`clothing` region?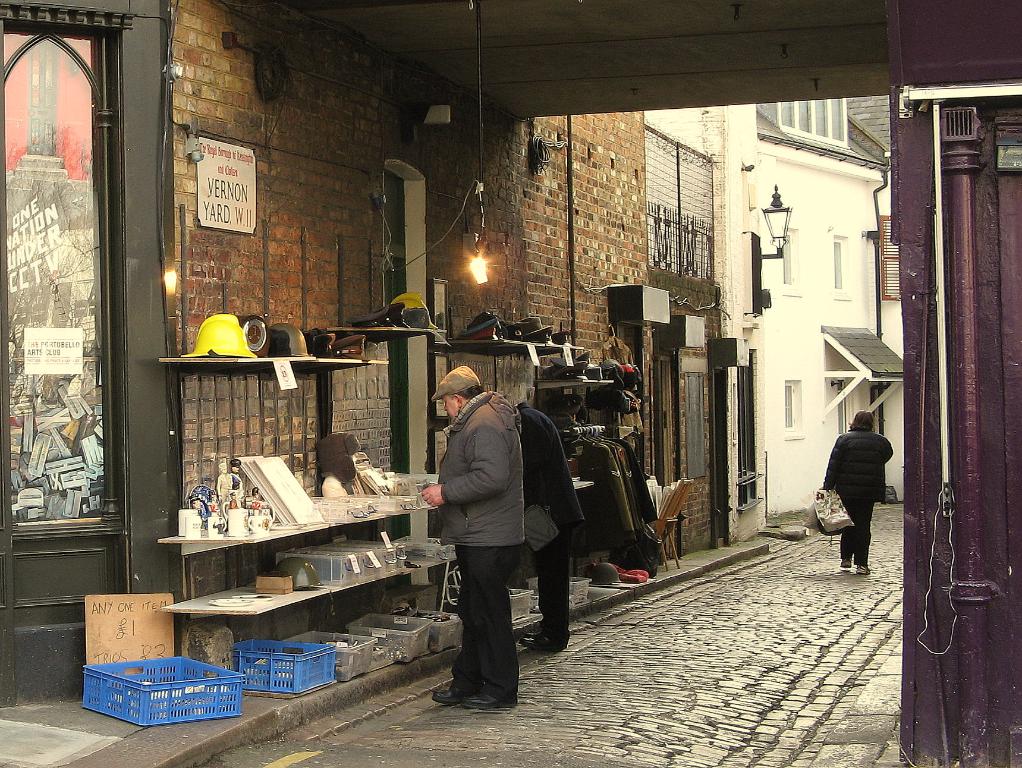
locate(423, 365, 569, 695)
